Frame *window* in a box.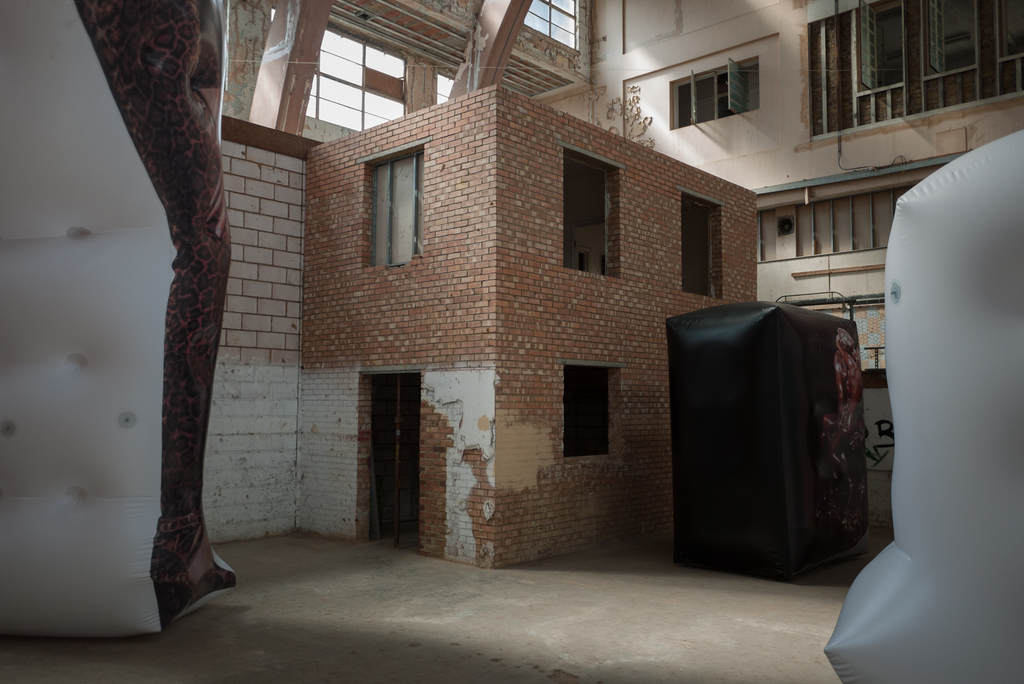
locate(436, 69, 455, 103).
